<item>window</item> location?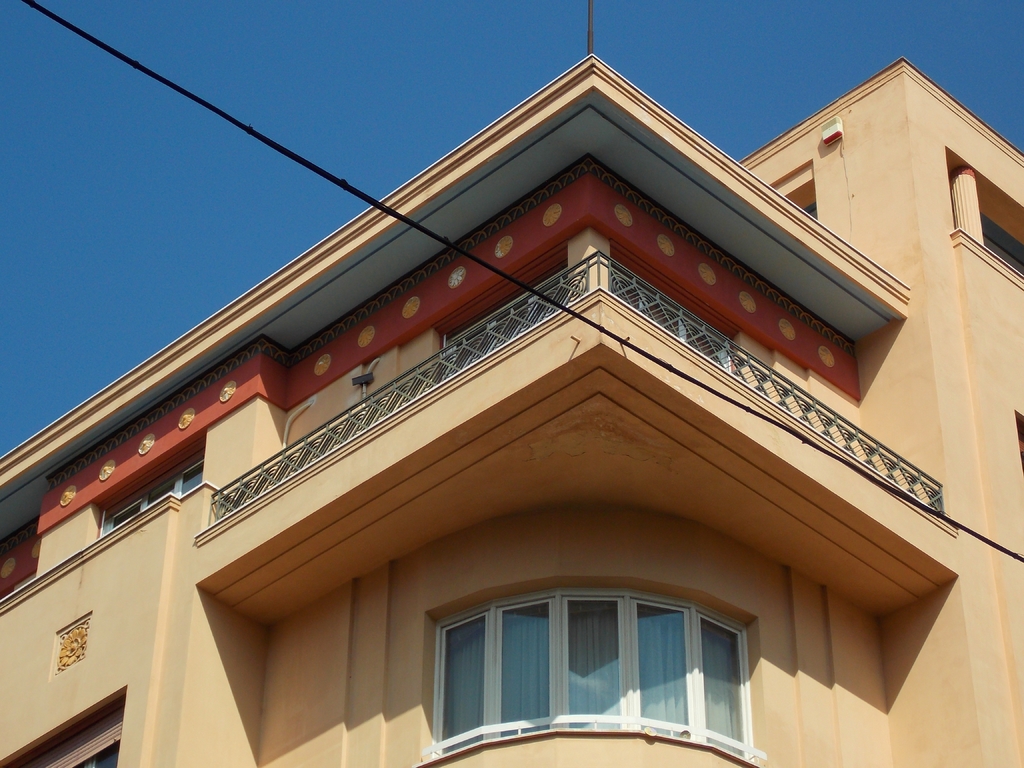
region(406, 570, 853, 744)
